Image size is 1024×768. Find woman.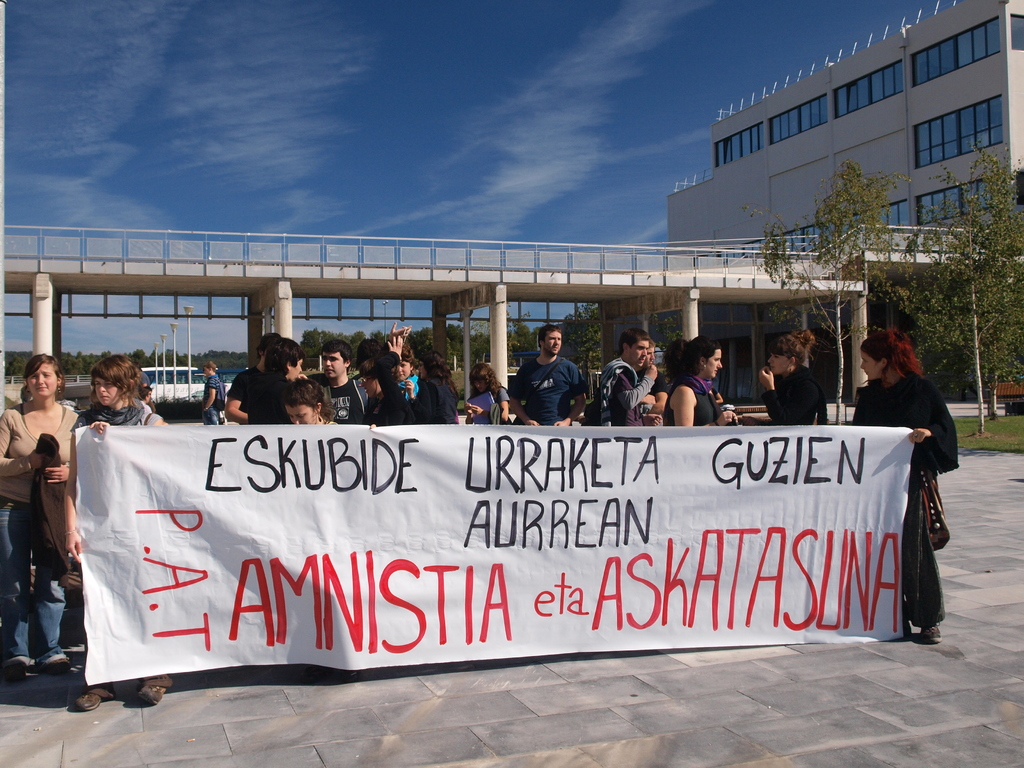
rect(364, 361, 413, 426).
